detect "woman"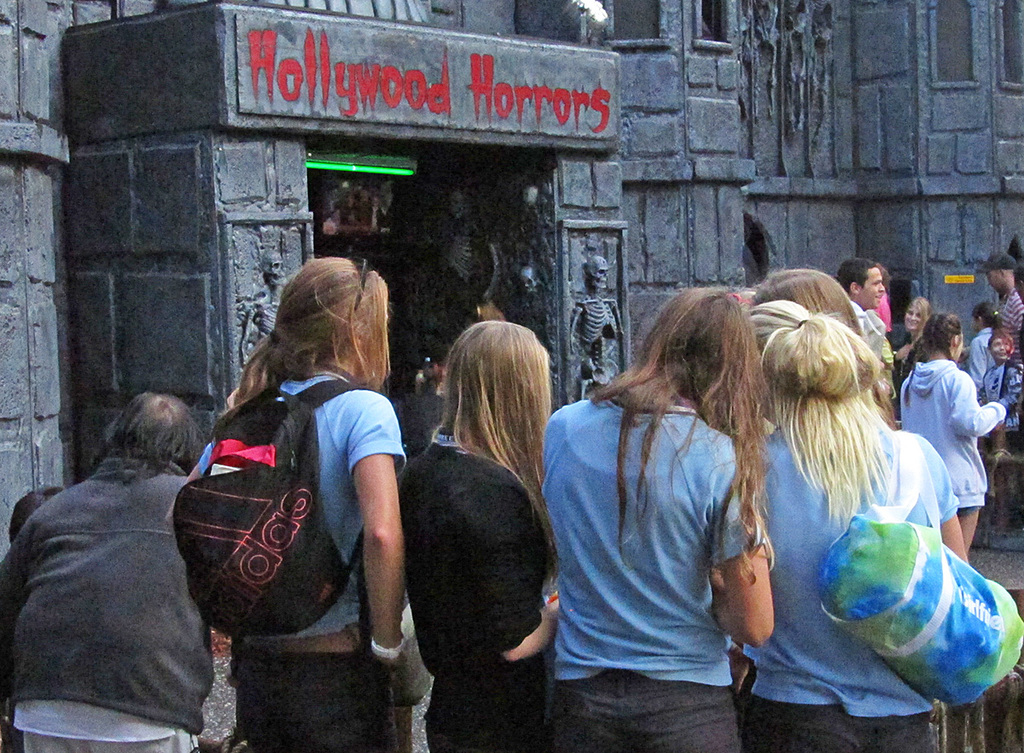
(775, 262, 900, 423)
